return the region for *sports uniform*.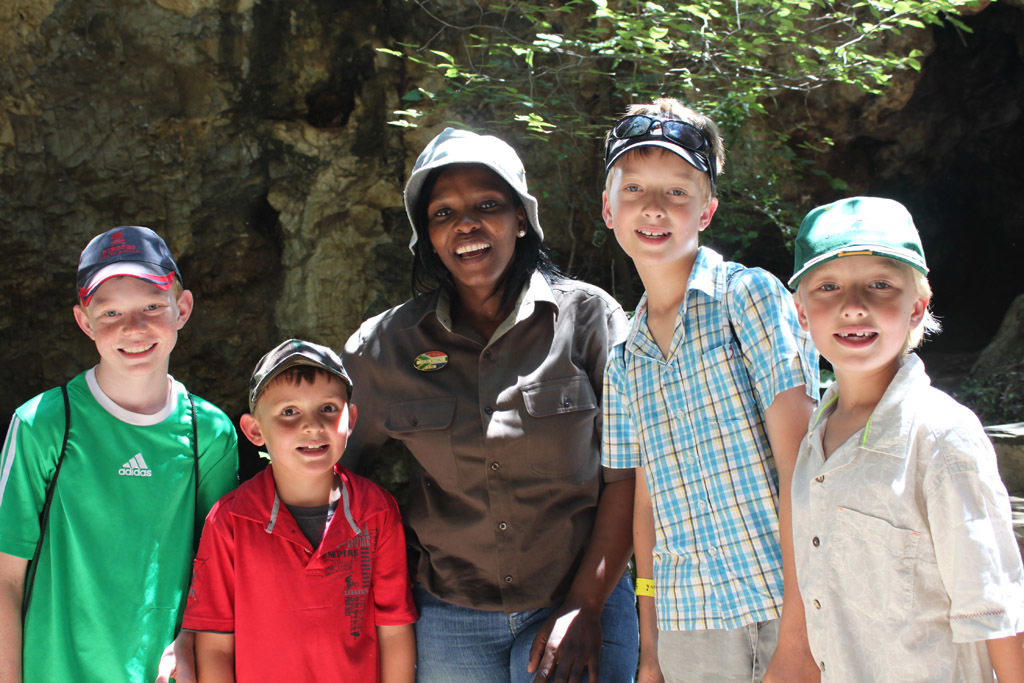
x1=0 y1=361 x2=248 y2=682.
